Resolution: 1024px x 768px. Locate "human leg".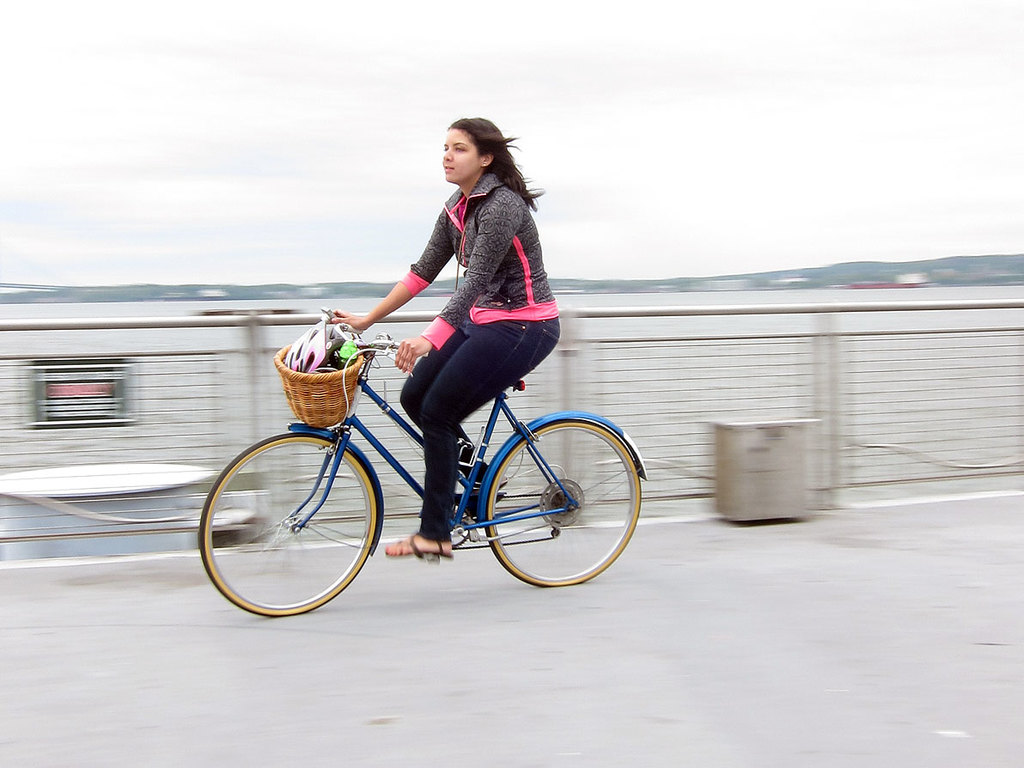
(x1=383, y1=323, x2=559, y2=558).
